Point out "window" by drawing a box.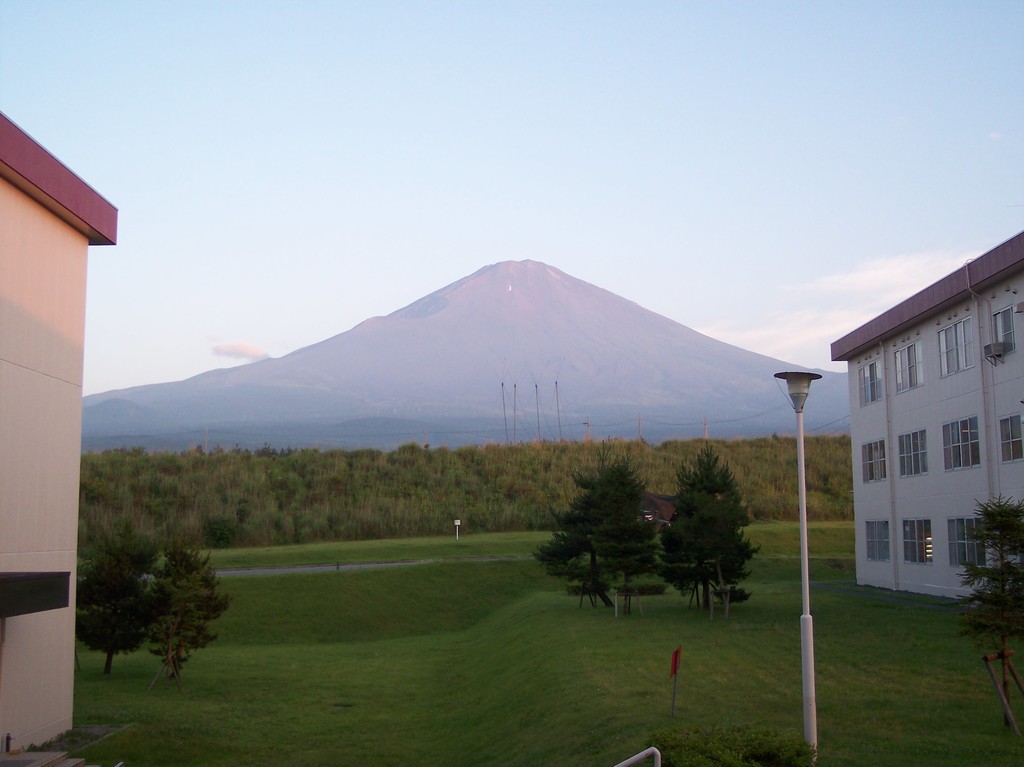
<box>903,430,928,476</box>.
